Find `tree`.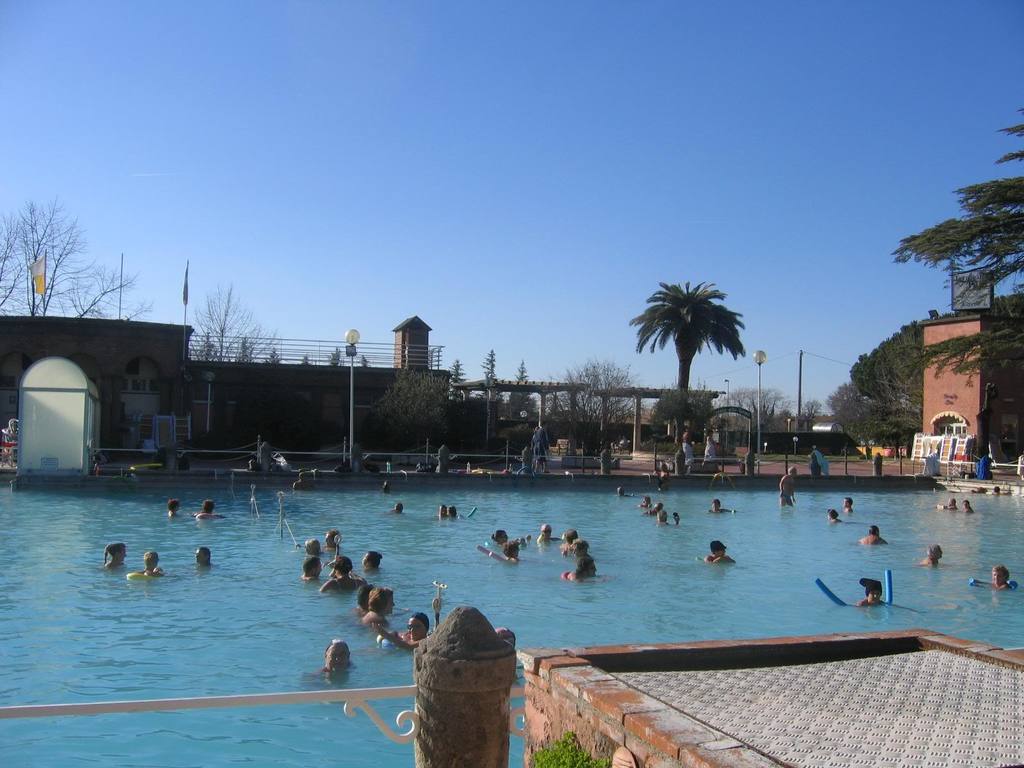
{"left": 823, "top": 312, "right": 956, "bottom": 452}.
